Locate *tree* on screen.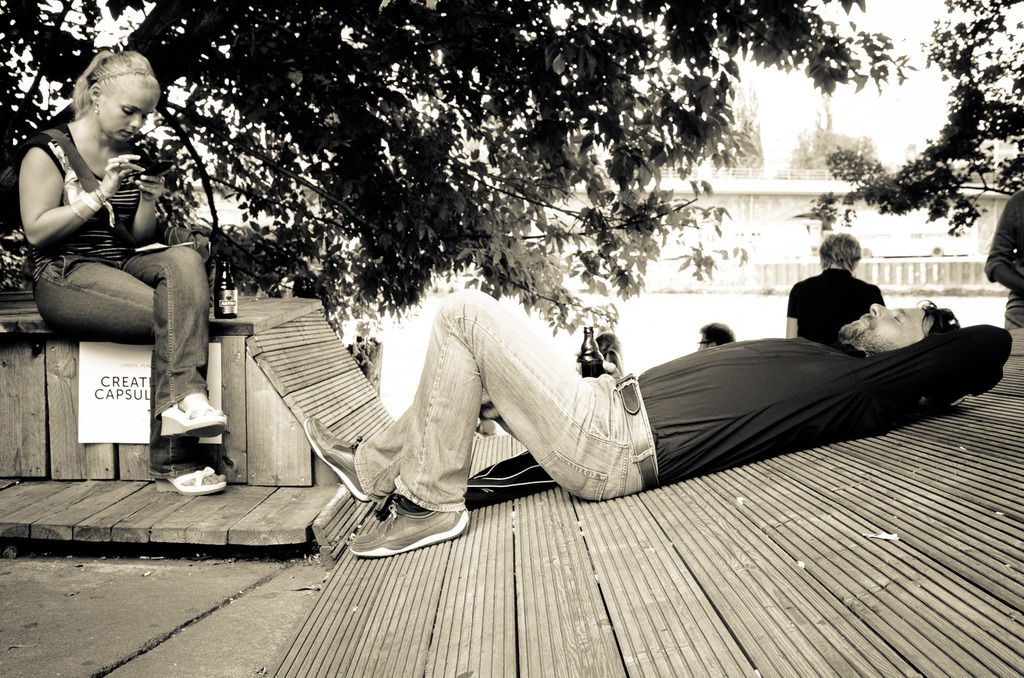
On screen at [703,87,774,176].
